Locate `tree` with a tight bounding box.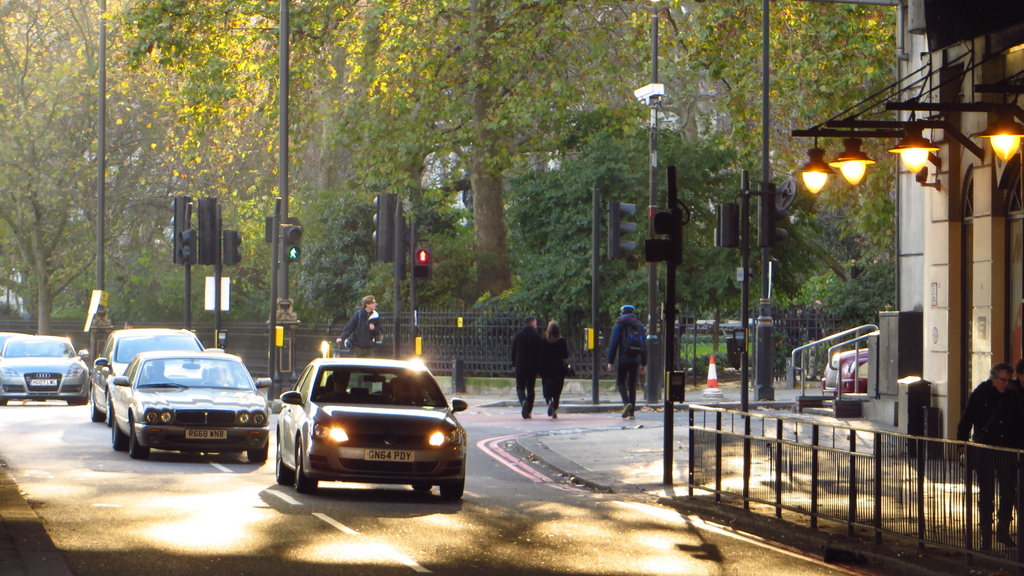
BBox(1, 4, 91, 314).
